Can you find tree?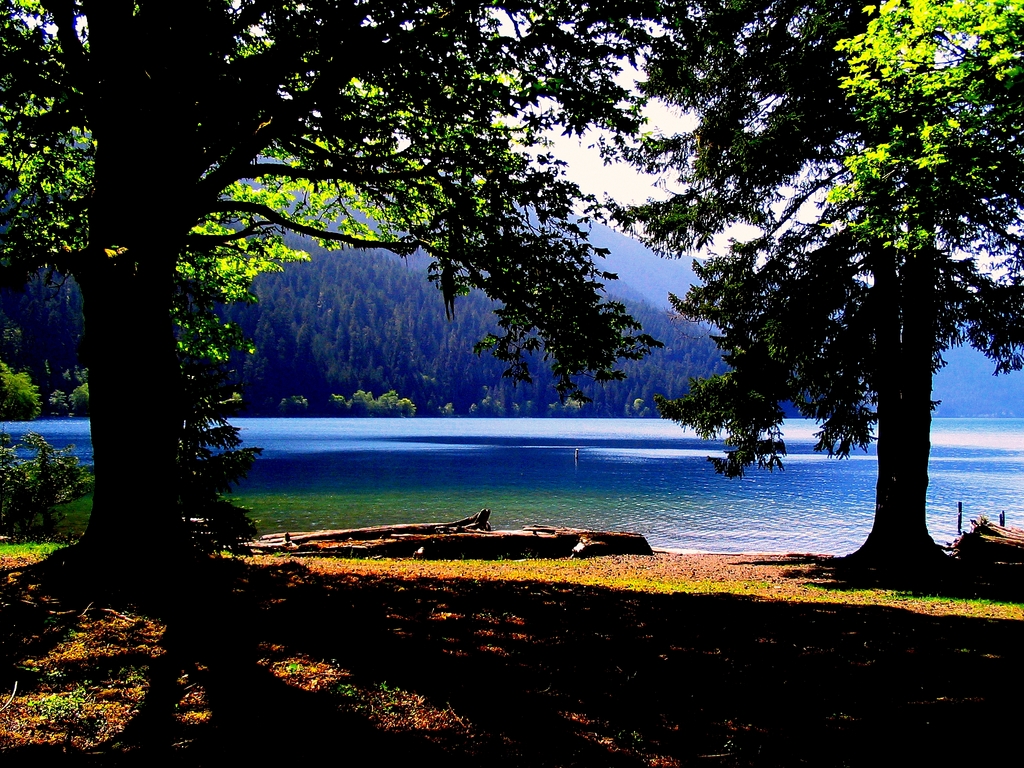
Yes, bounding box: (267, 269, 291, 305).
